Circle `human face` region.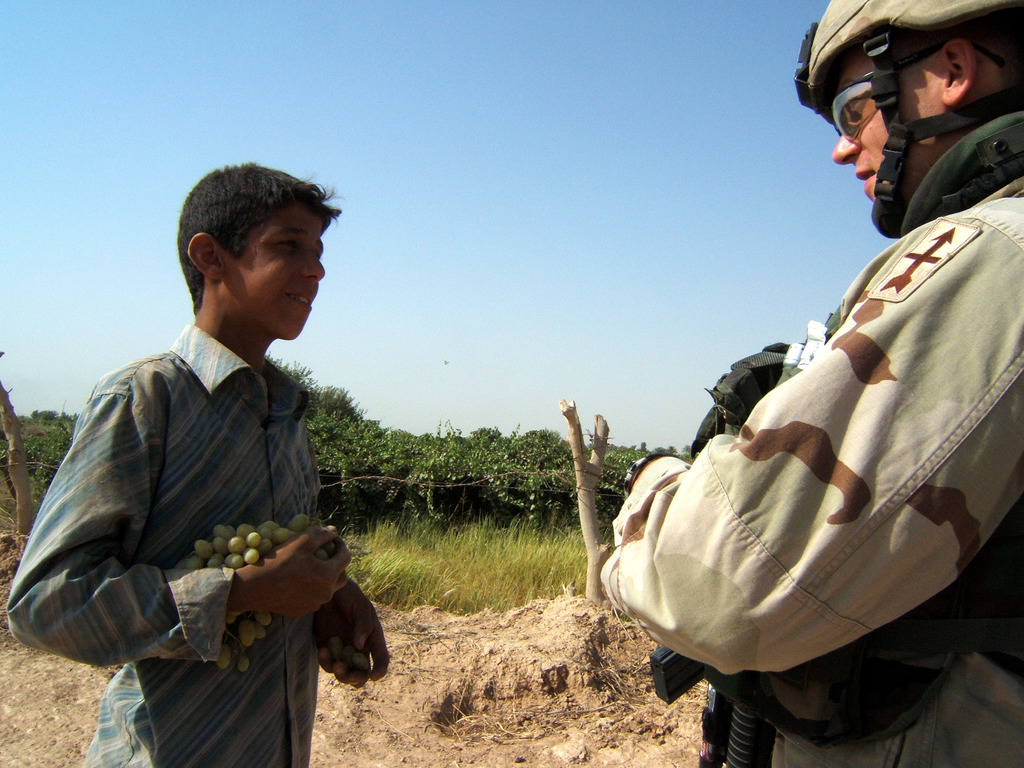
Region: <region>830, 61, 944, 201</region>.
